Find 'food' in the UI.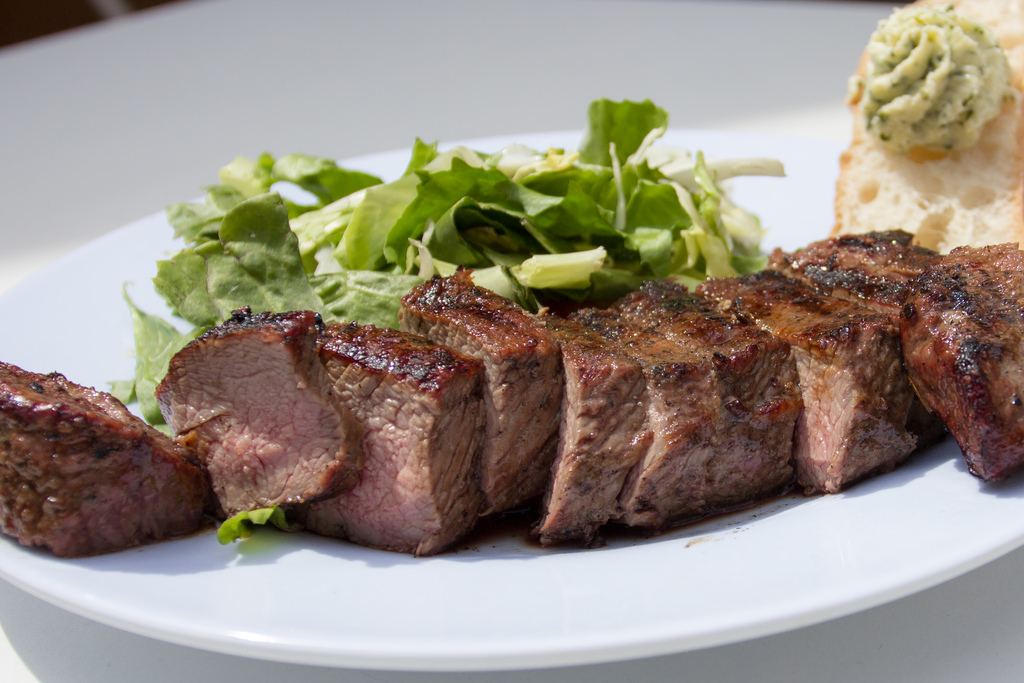
UI element at x1=16, y1=118, x2=1023, y2=555.
